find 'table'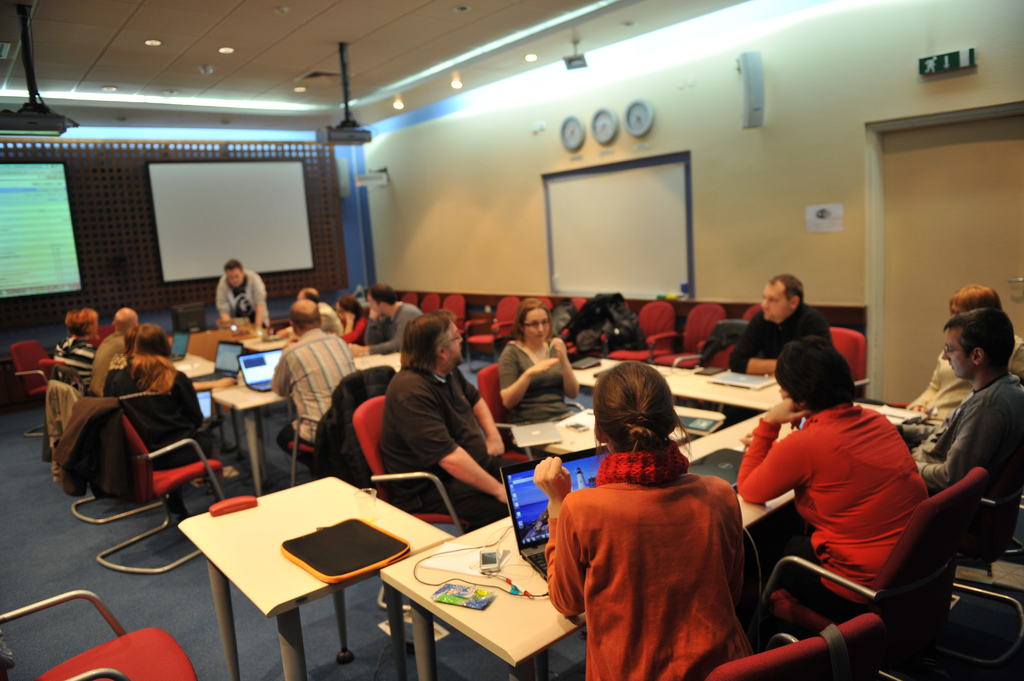
rect(165, 450, 471, 680)
